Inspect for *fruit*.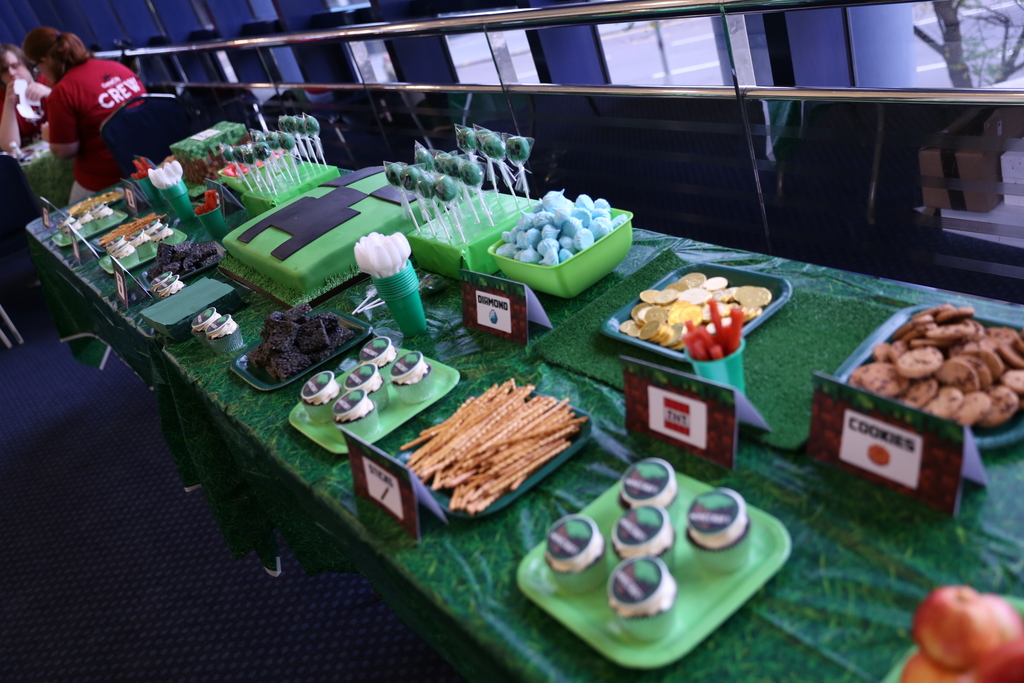
Inspection: 896/649/972/682.
